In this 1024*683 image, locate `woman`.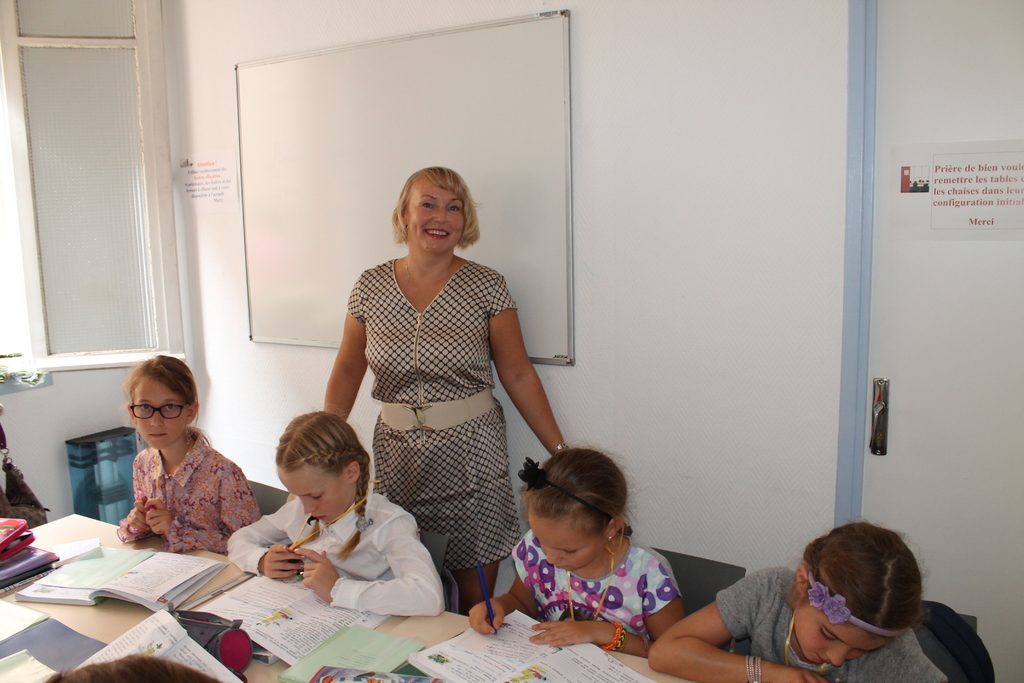
Bounding box: [308, 140, 552, 602].
